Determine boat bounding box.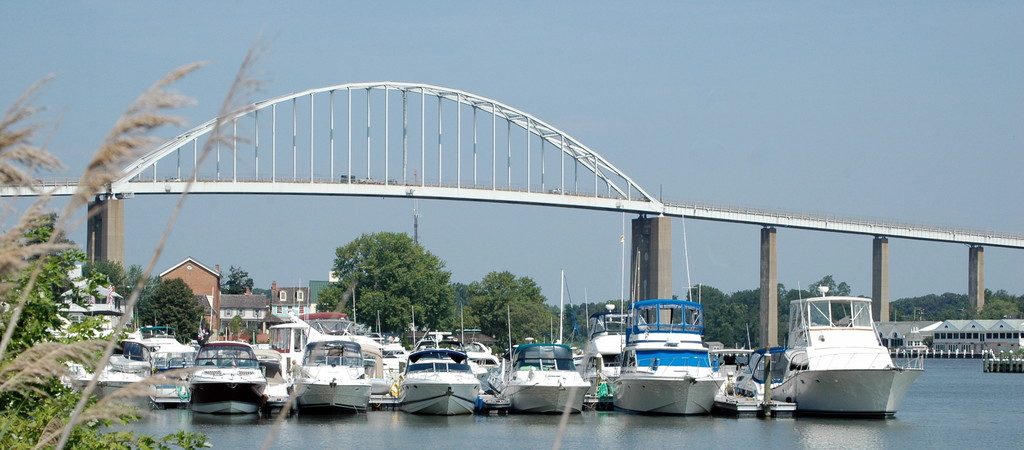
Determined: 718/335/786/410.
